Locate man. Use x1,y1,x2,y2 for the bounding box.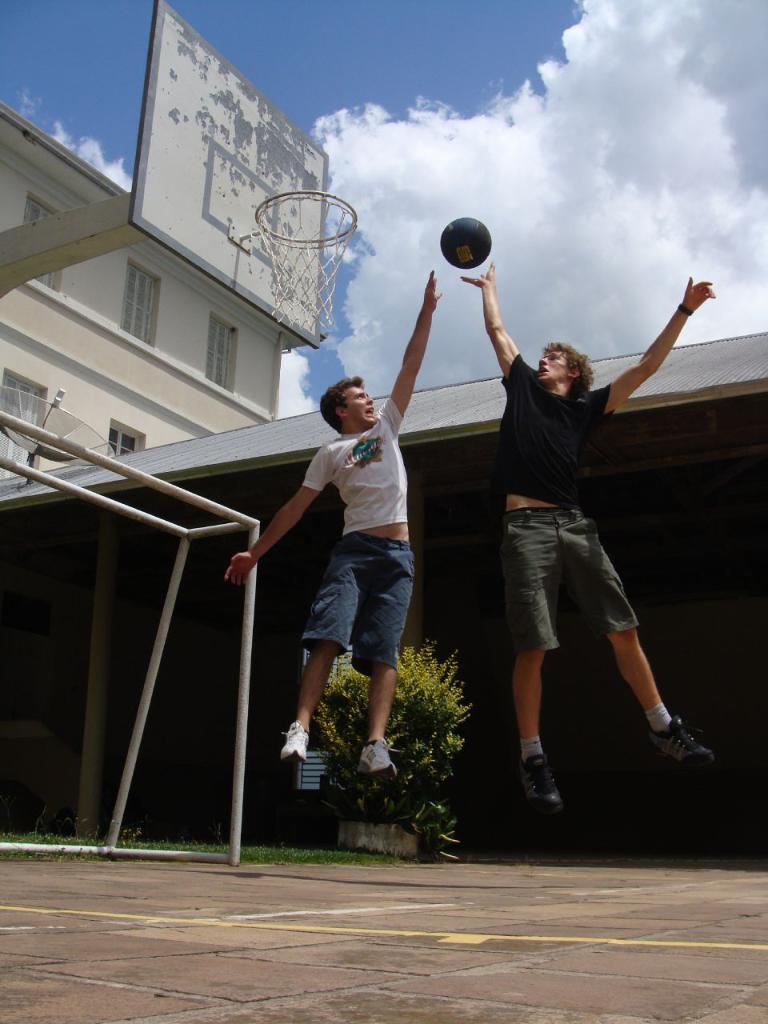
470,249,698,798.
